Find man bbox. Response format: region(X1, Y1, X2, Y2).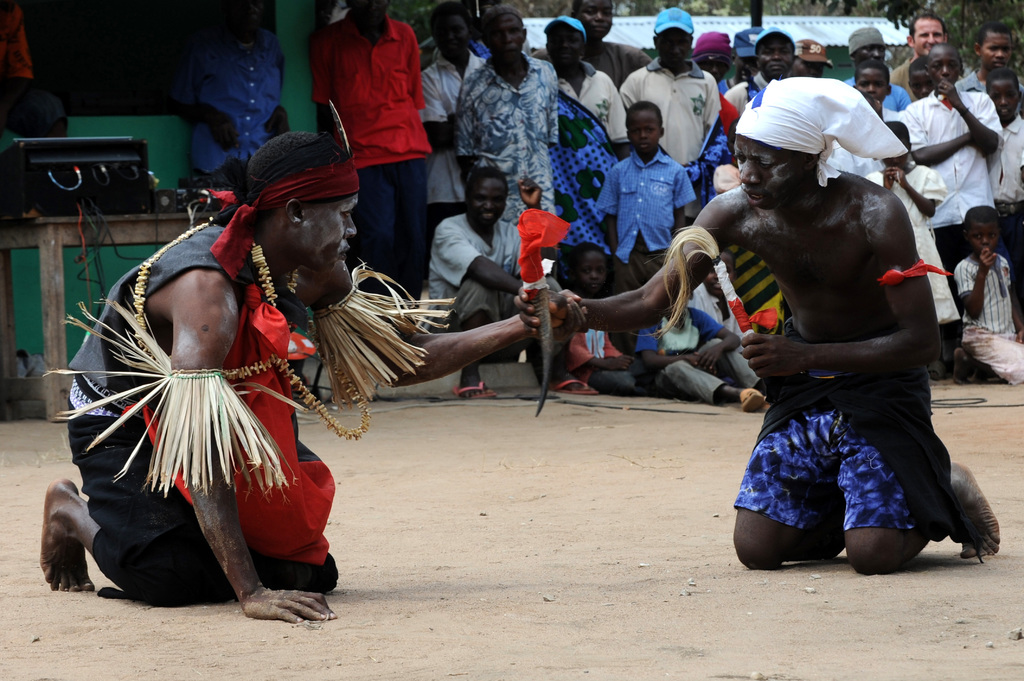
region(194, 0, 298, 197).
